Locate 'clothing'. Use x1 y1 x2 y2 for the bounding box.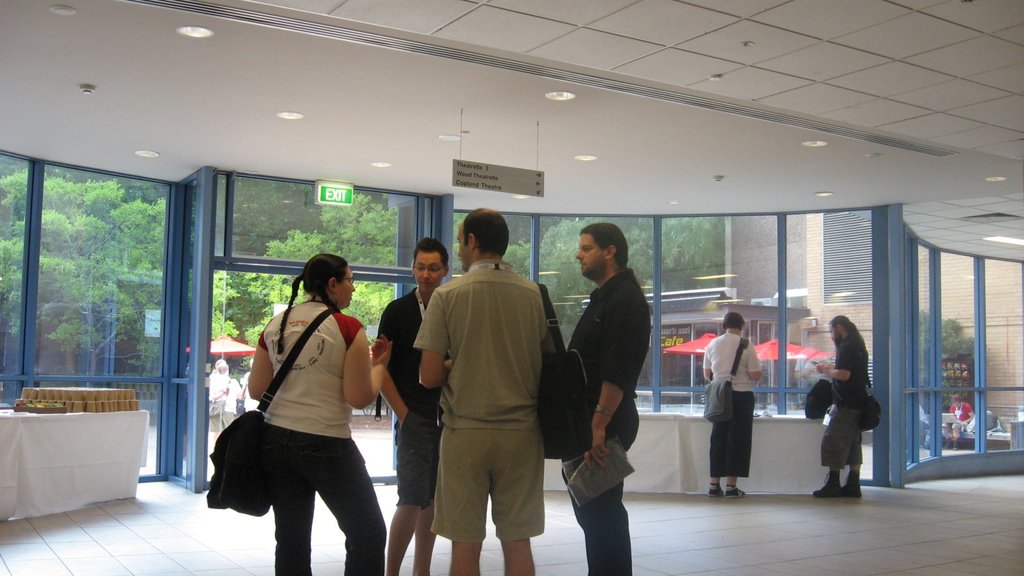
945 403 975 435.
